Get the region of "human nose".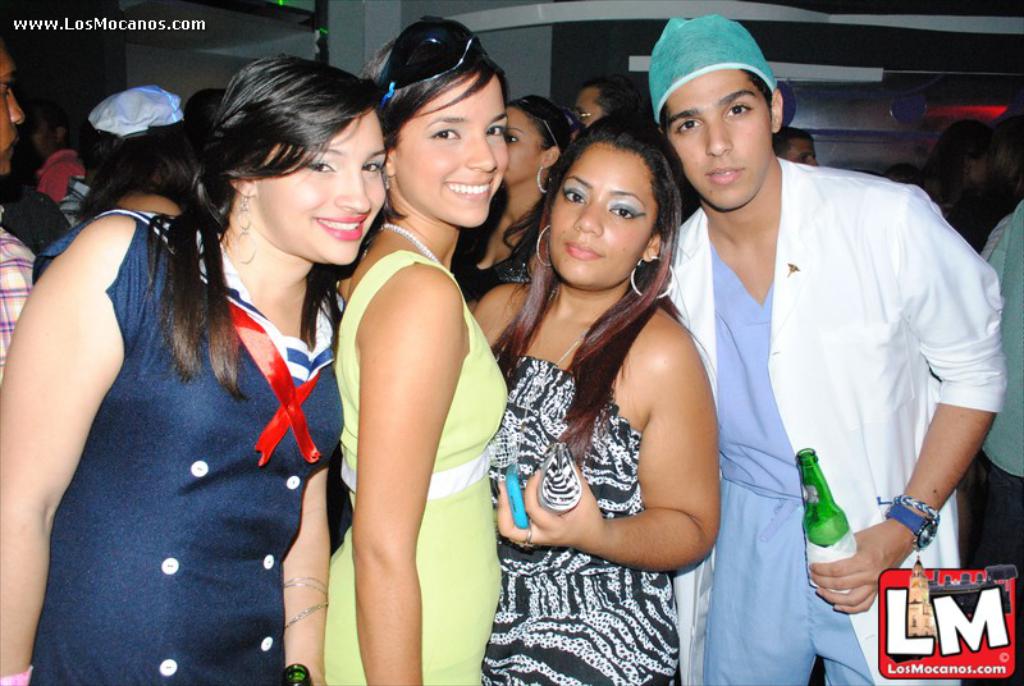
(8,92,22,118).
